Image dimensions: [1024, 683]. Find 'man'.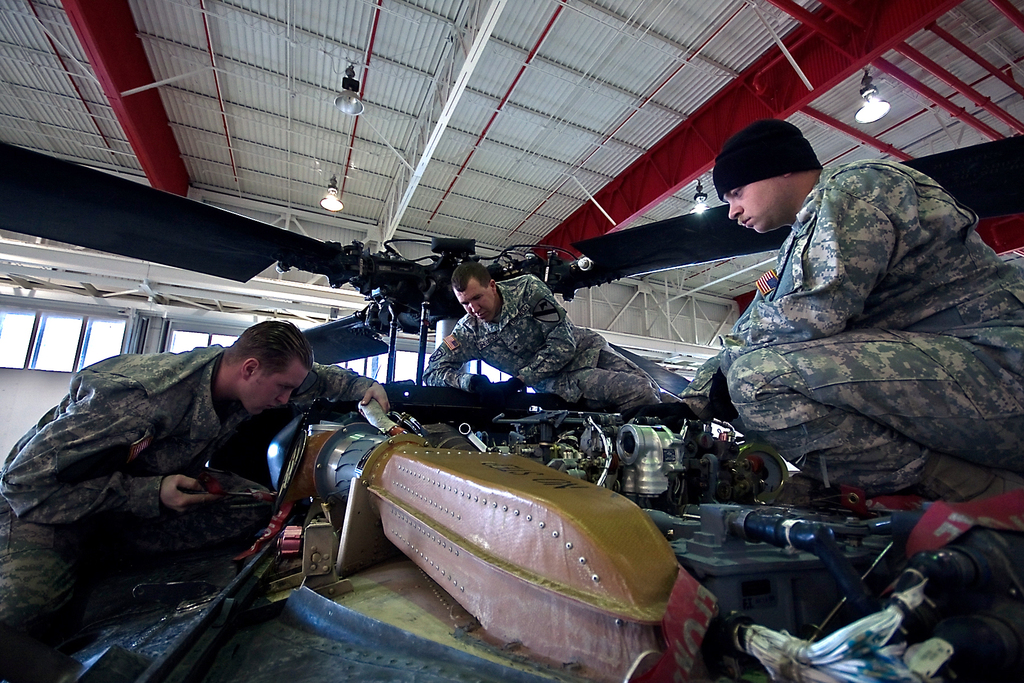
crop(421, 261, 674, 409).
